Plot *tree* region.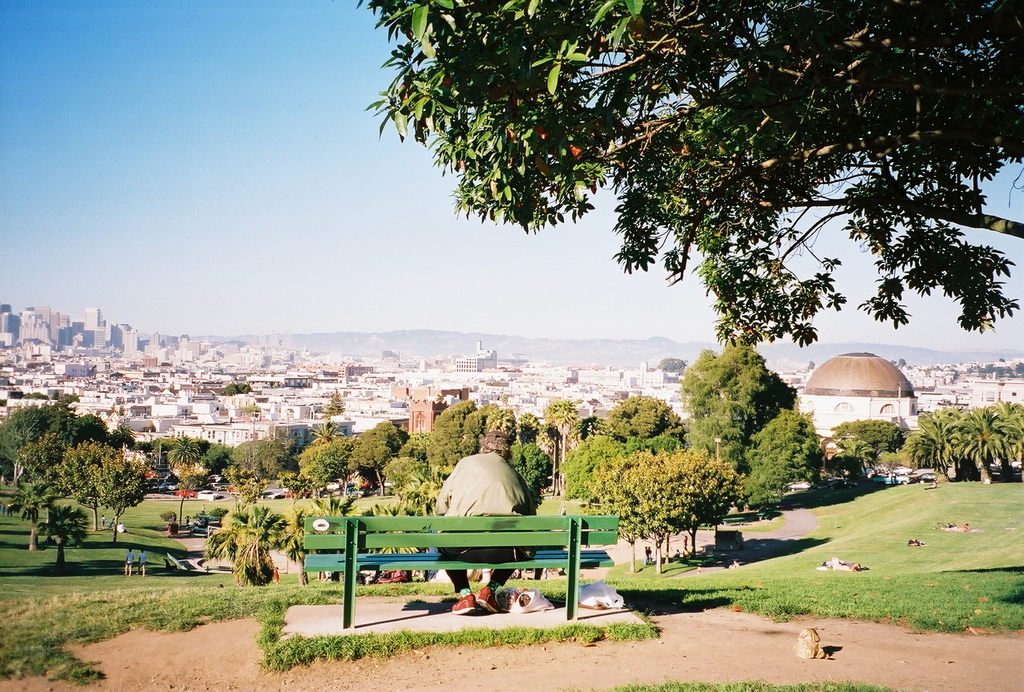
Plotted at [384,456,423,487].
